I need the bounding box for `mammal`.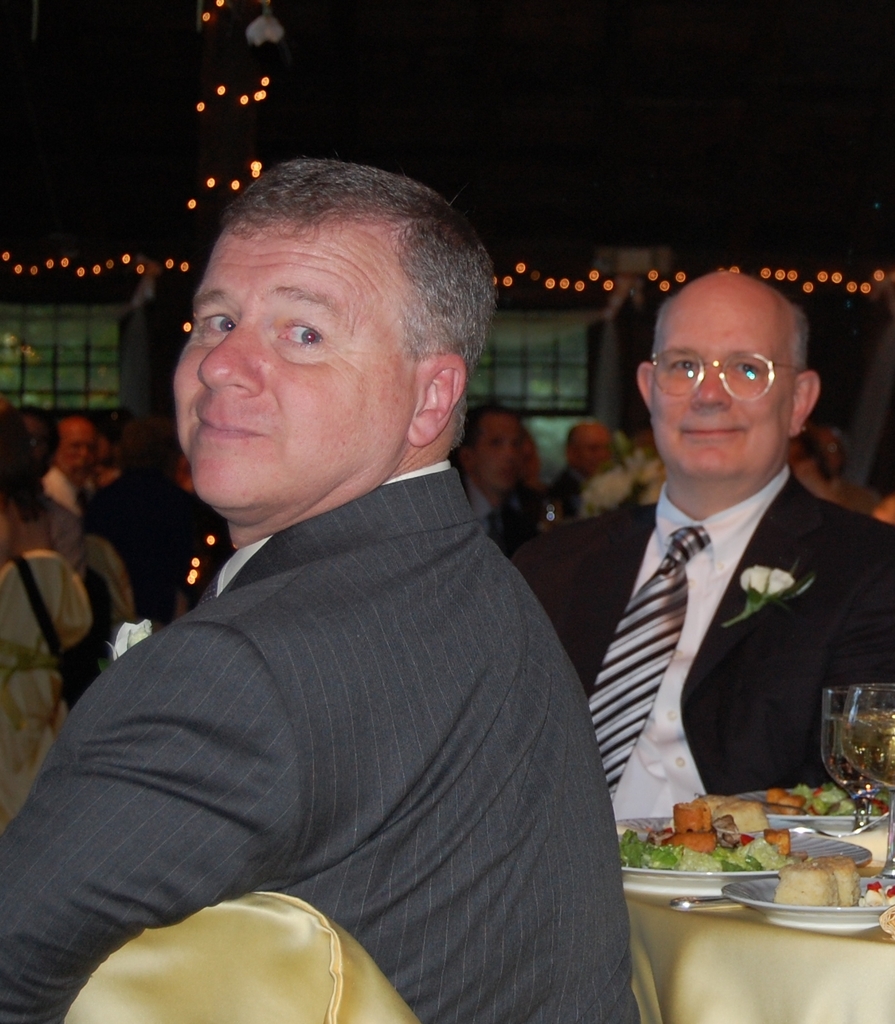
Here it is: crop(789, 435, 842, 503).
